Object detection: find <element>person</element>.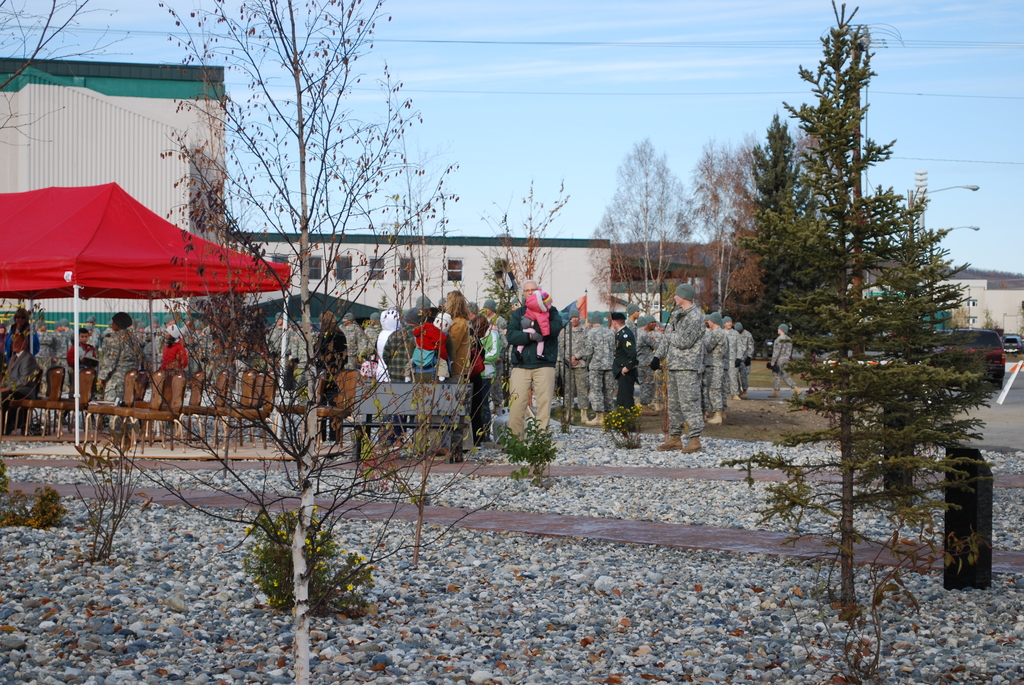
<bbox>636, 317, 659, 414</bbox>.
